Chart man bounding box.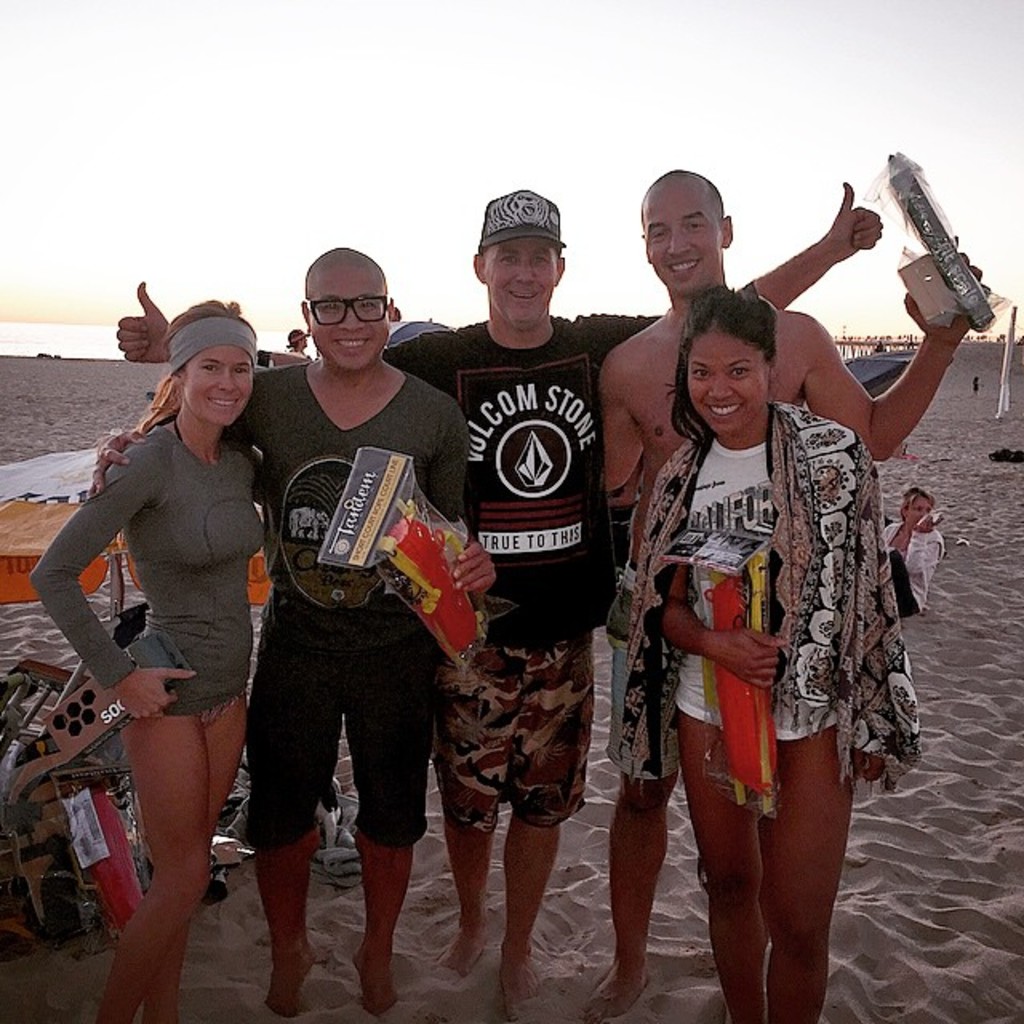
Charted: [x1=90, y1=245, x2=498, y2=1022].
